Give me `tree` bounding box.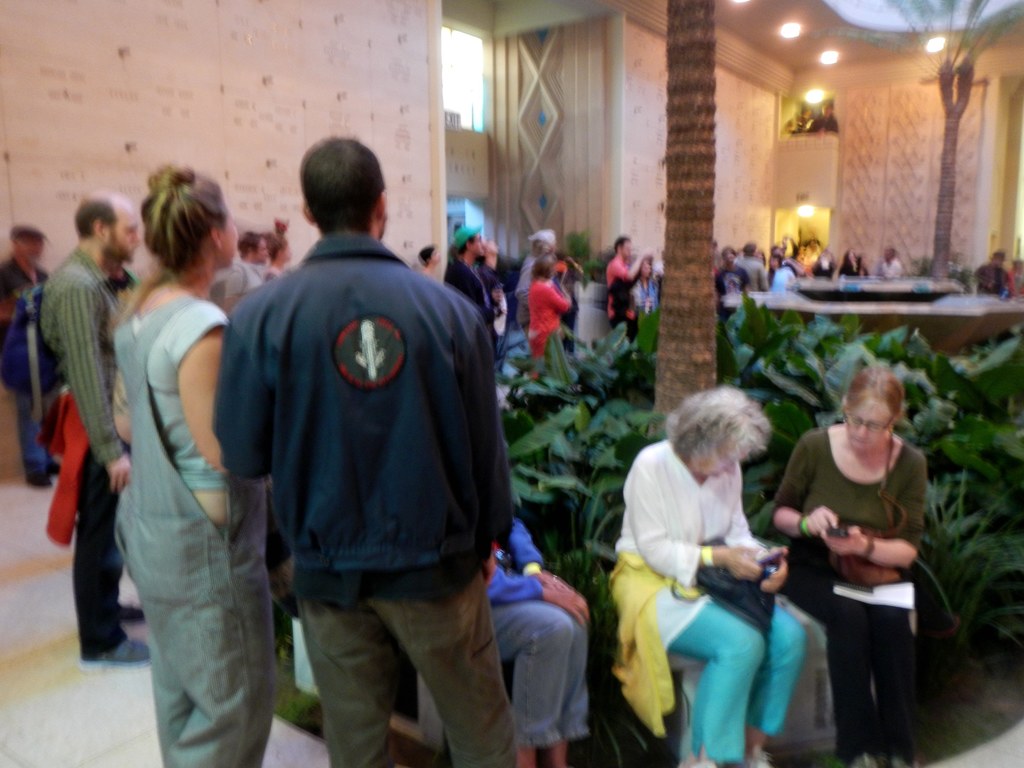
(x1=904, y1=4, x2=1012, y2=285).
